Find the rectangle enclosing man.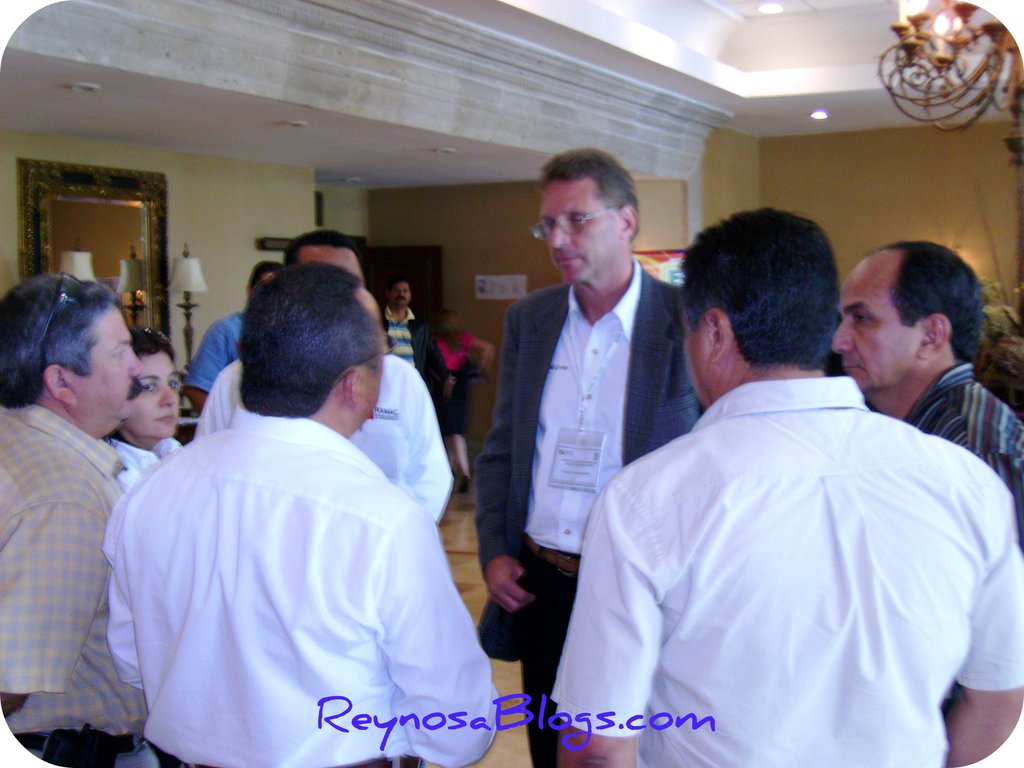
(181,260,285,420).
